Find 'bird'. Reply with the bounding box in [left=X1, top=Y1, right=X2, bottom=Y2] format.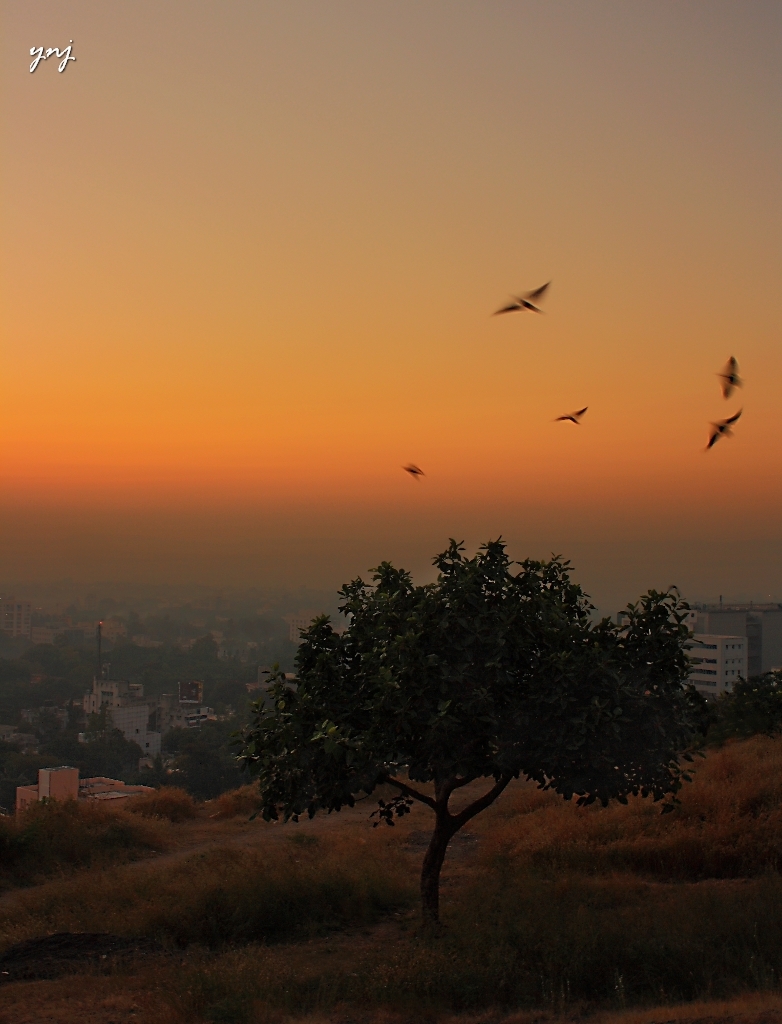
[left=550, top=405, right=589, bottom=424].
